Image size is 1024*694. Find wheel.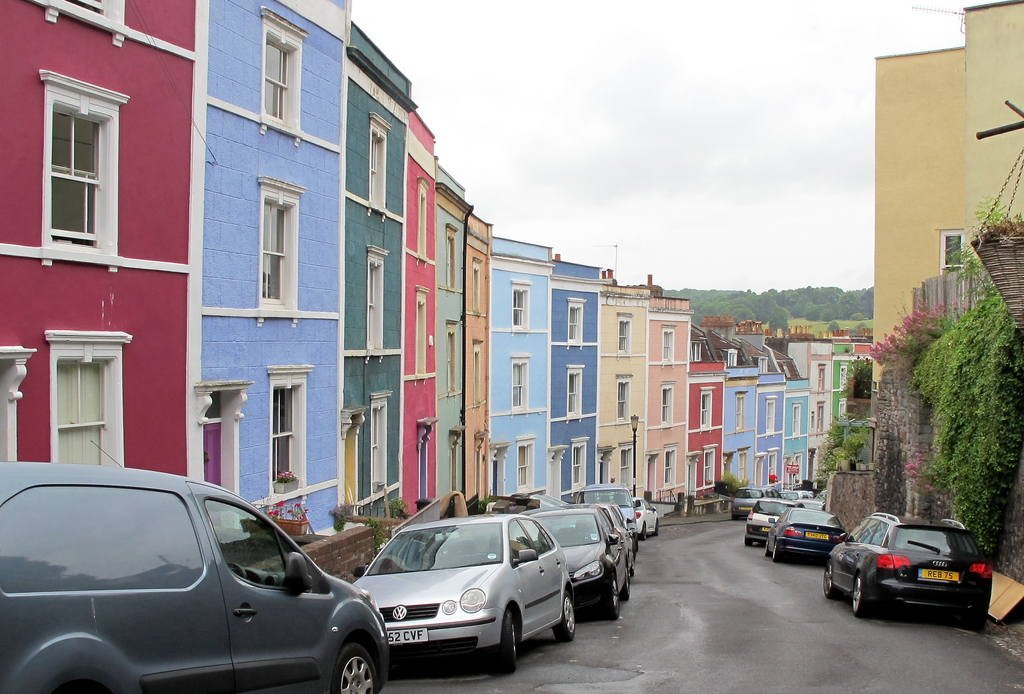
{"left": 640, "top": 523, "right": 646, "bottom": 539}.
